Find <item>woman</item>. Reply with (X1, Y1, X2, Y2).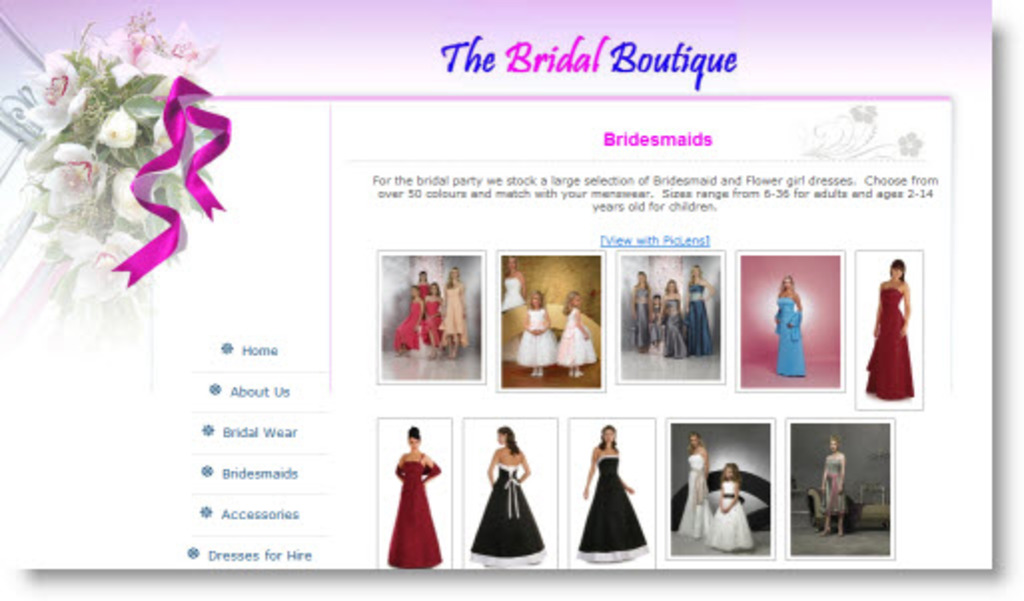
(467, 423, 543, 565).
